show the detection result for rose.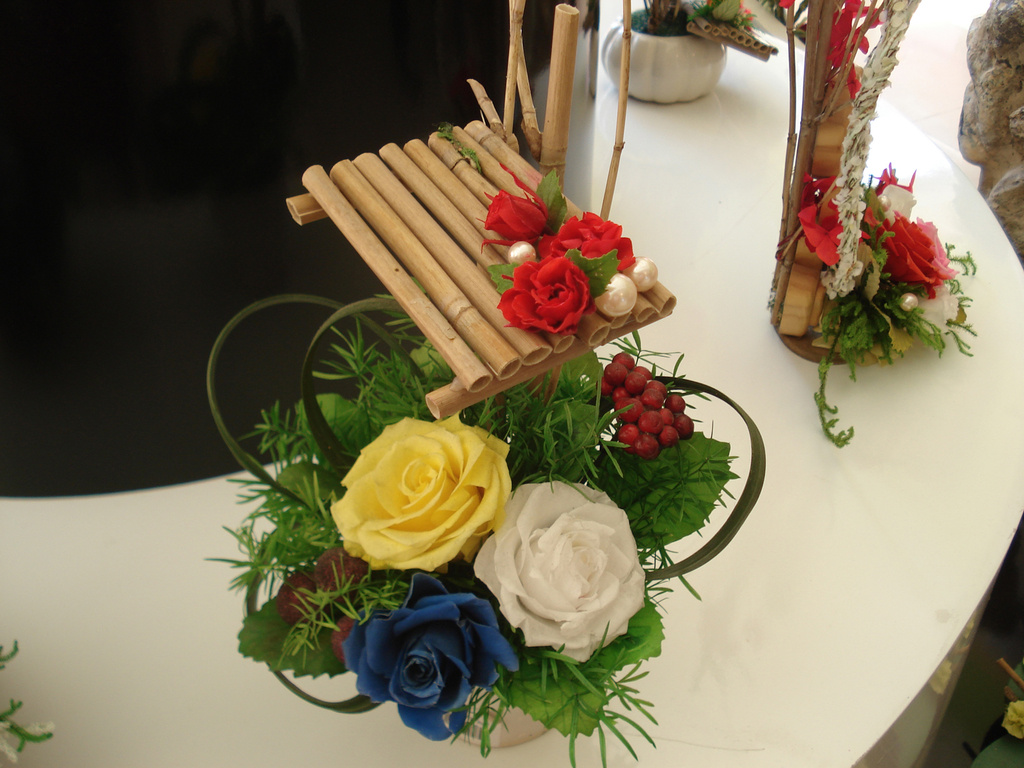
detection(877, 180, 915, 224).
